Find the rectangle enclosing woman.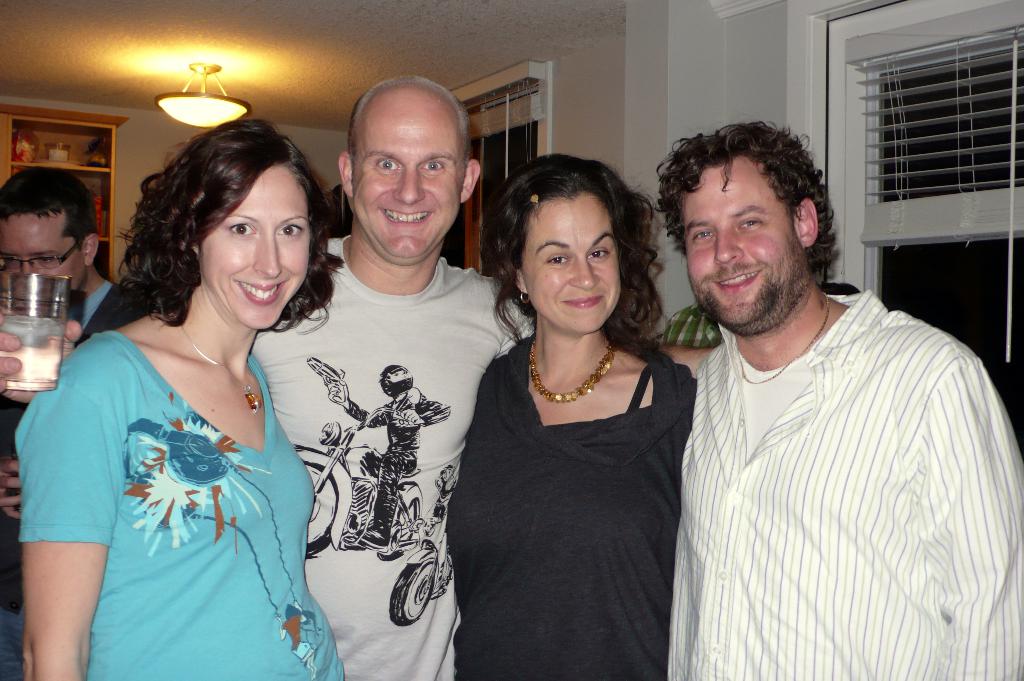
444,156,701,680.
